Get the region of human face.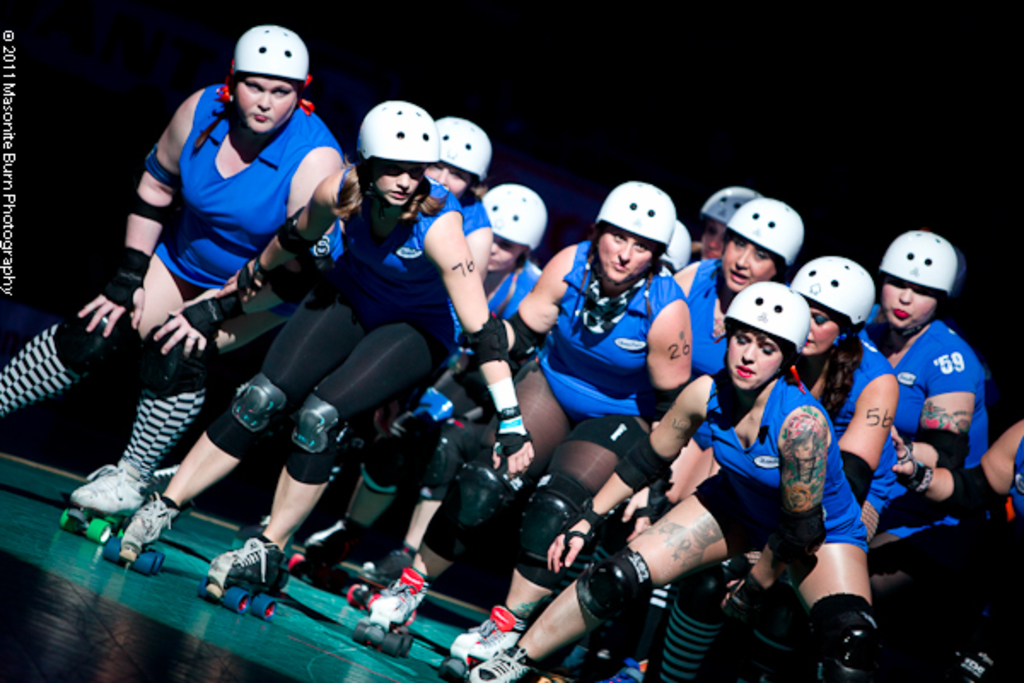
(230, 73, 304, 137).
